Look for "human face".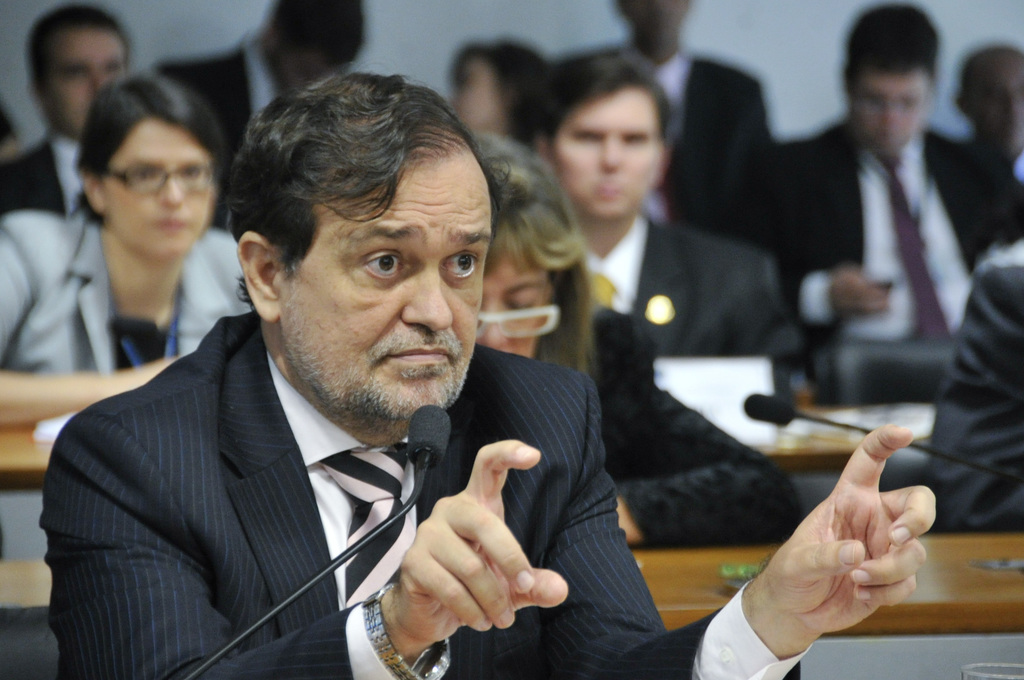
Found: (left=282, top=158, right=493, bottom=426).
